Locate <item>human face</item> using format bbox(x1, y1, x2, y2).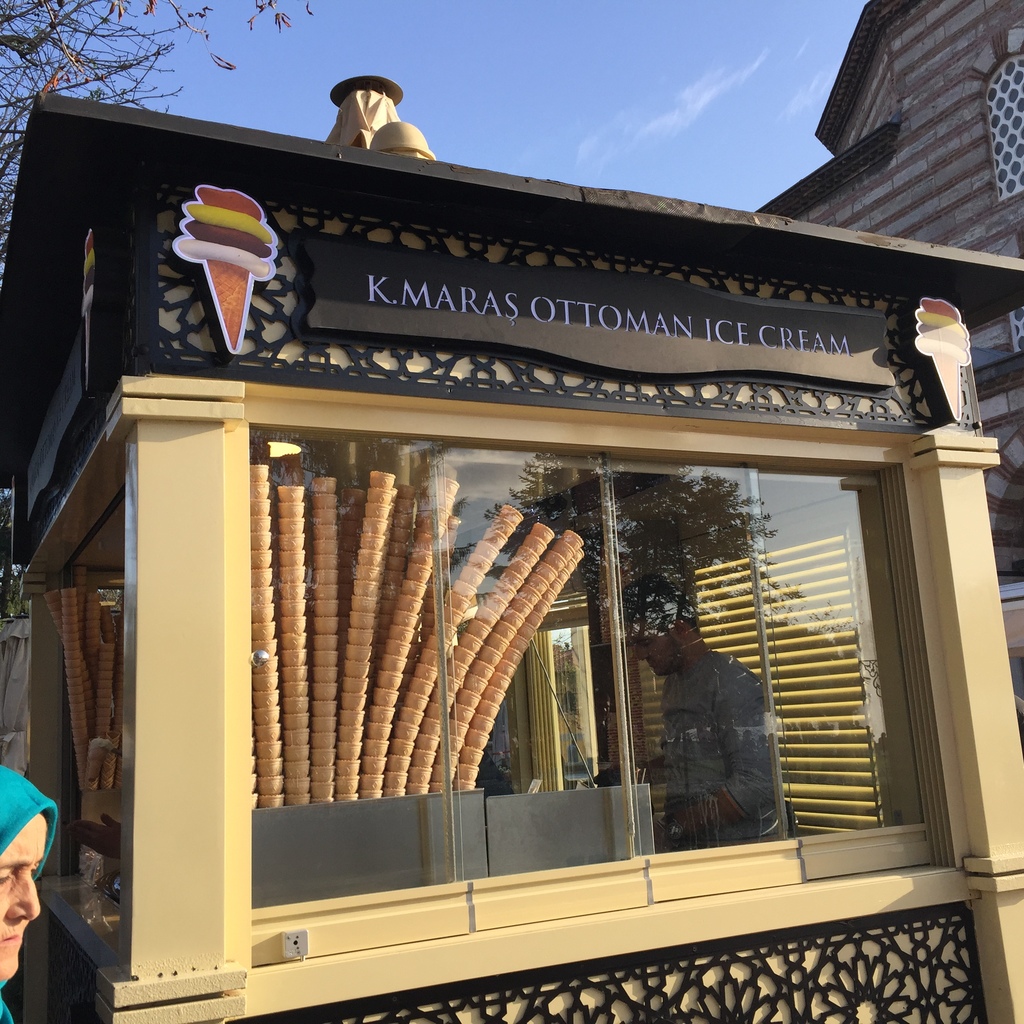
bbox(0, 815, 47, 982).
